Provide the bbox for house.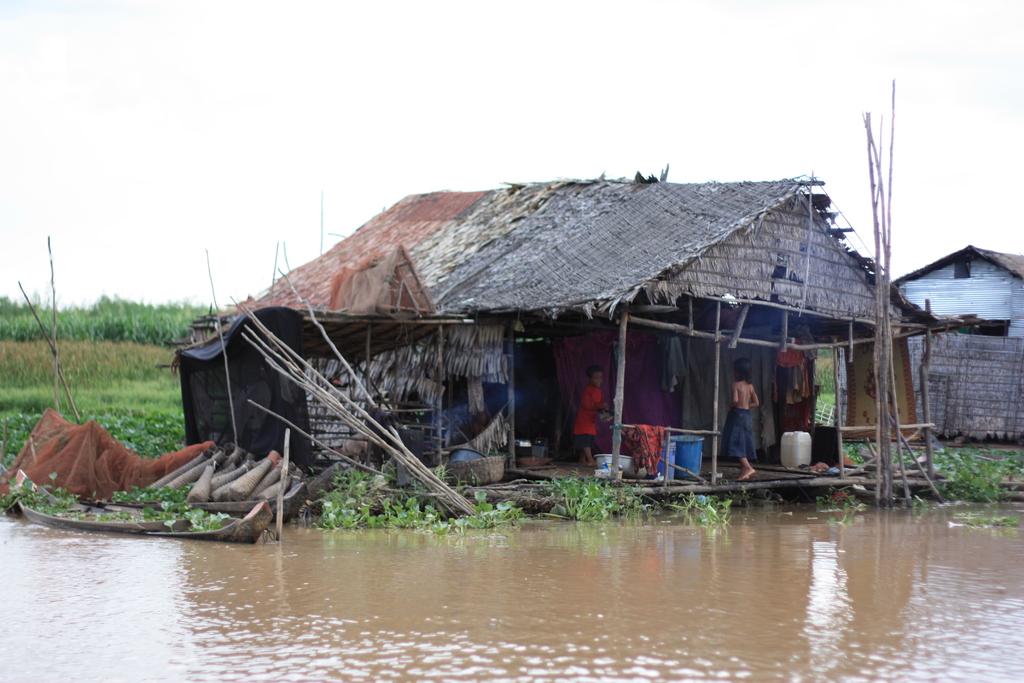
locate(892, 240, 1023, 413).
